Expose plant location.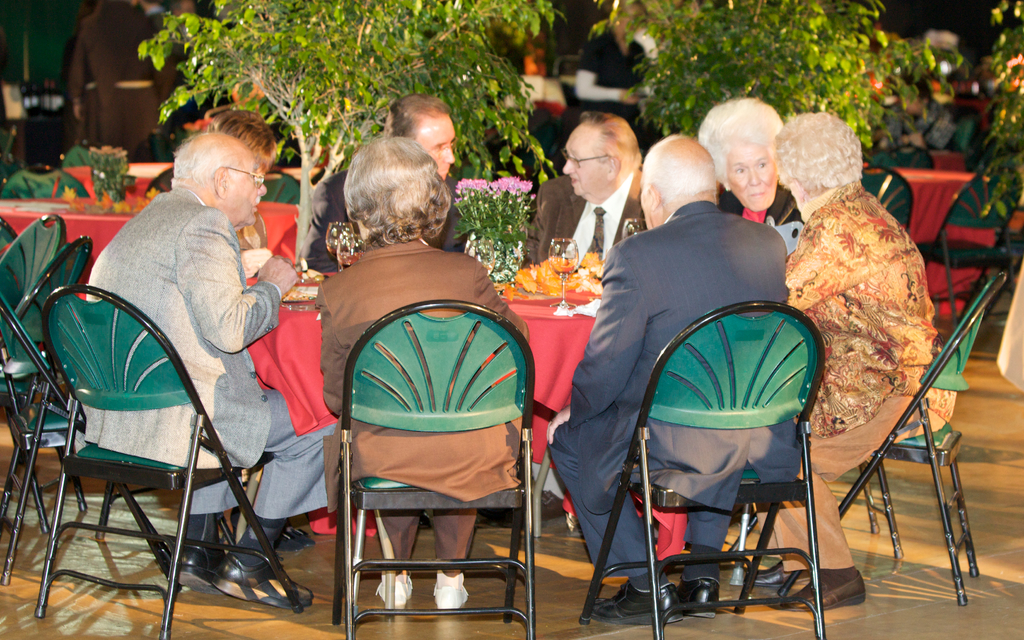
Exposed at 585:0:965:178.
